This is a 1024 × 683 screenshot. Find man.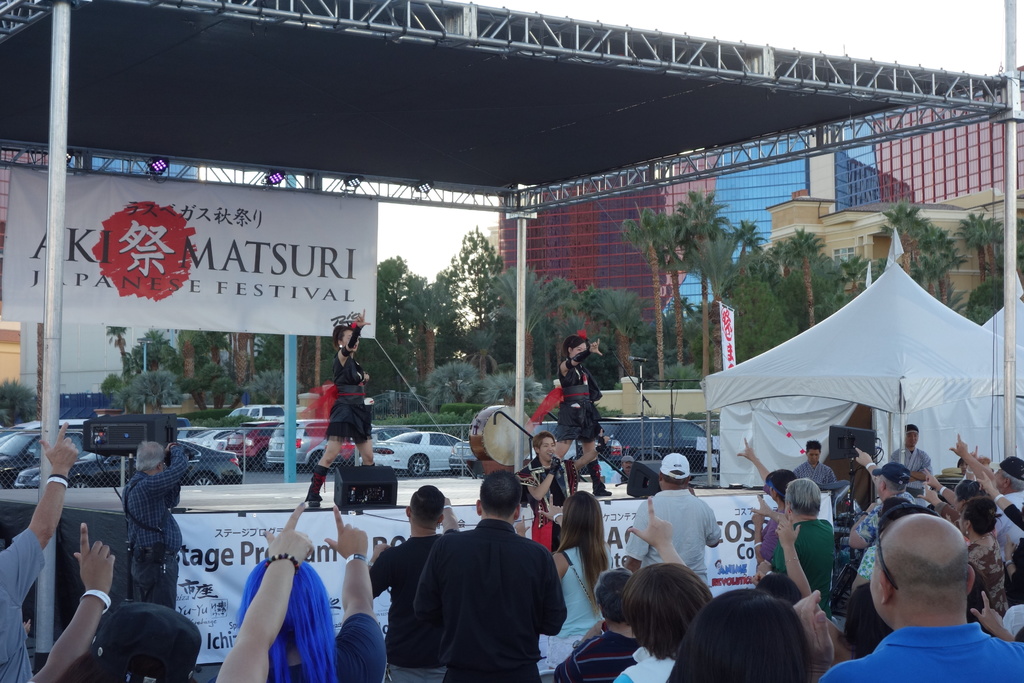
Bounding box: 614/458/636/483.
